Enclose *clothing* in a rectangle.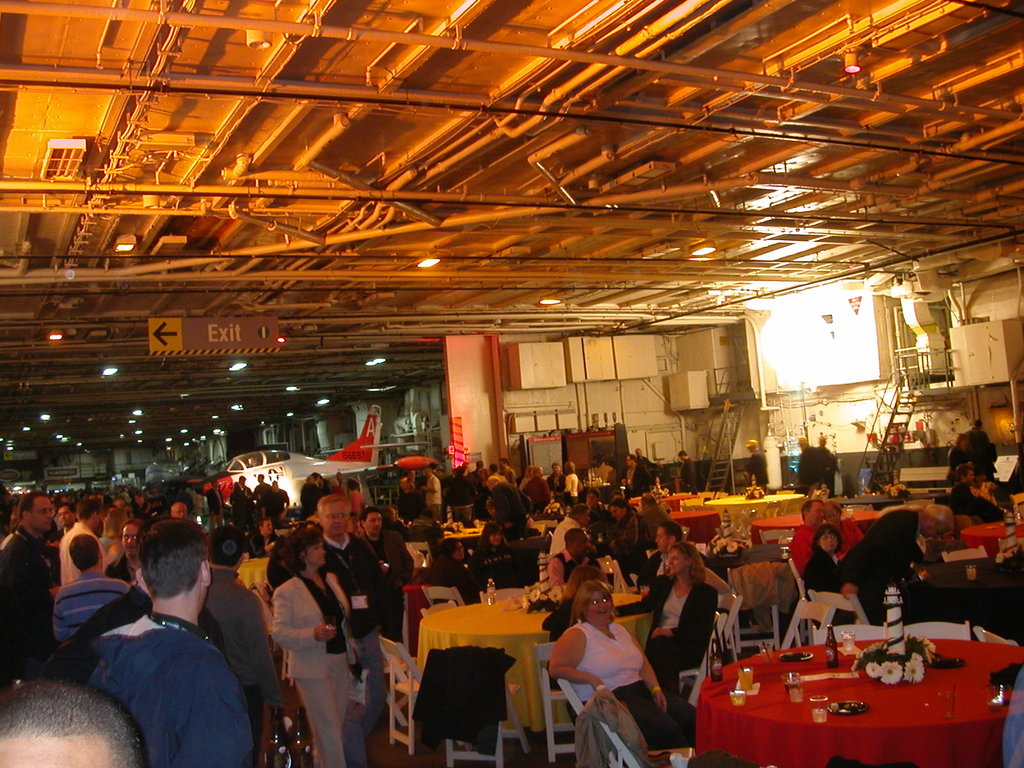
[left=748, top=447, right=767, bottom=498].
